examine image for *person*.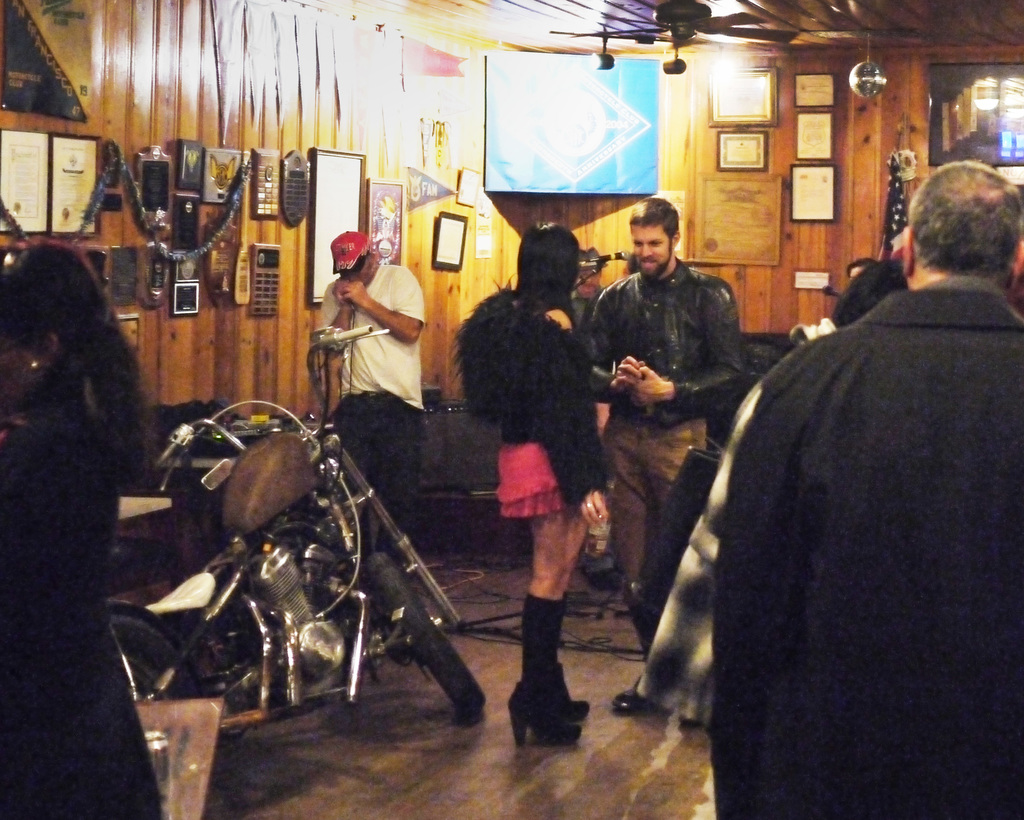
Examination result: [x1=717, y1=159, x2=1023, y2=819].
